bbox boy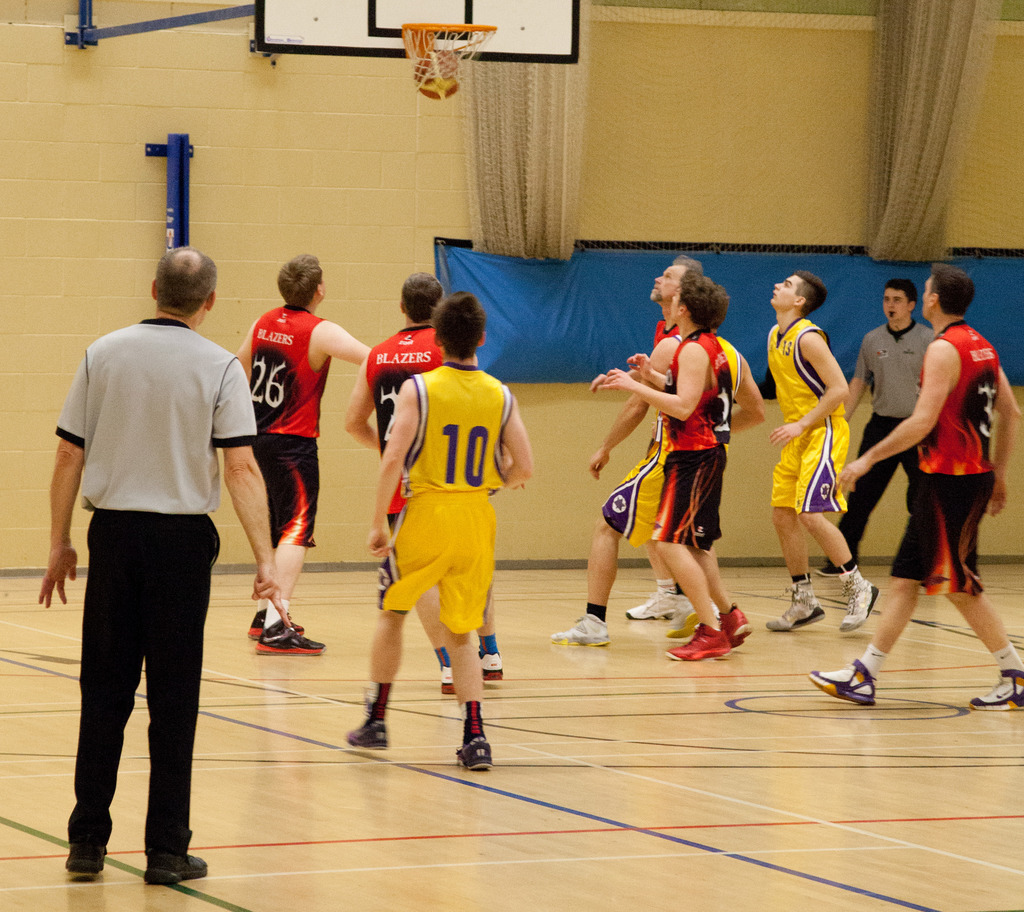
241, 253, 373, 655
